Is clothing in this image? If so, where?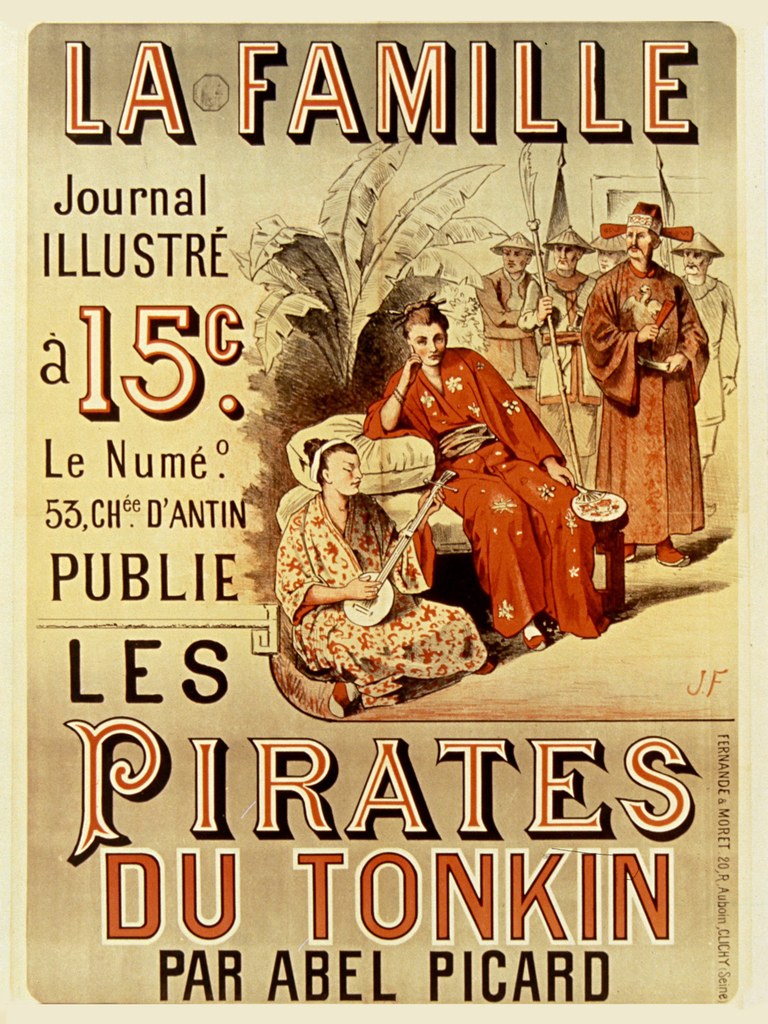
Yes, at [left=516, top=266, right=596, bottom=458].
